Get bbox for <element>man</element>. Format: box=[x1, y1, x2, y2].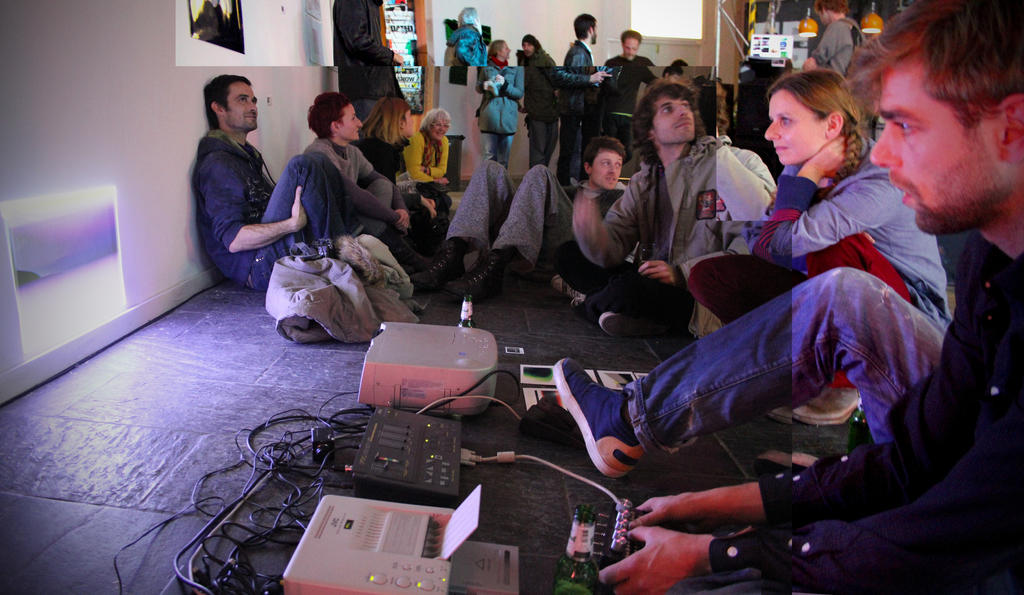
box=[173, 74, 305, 301].
